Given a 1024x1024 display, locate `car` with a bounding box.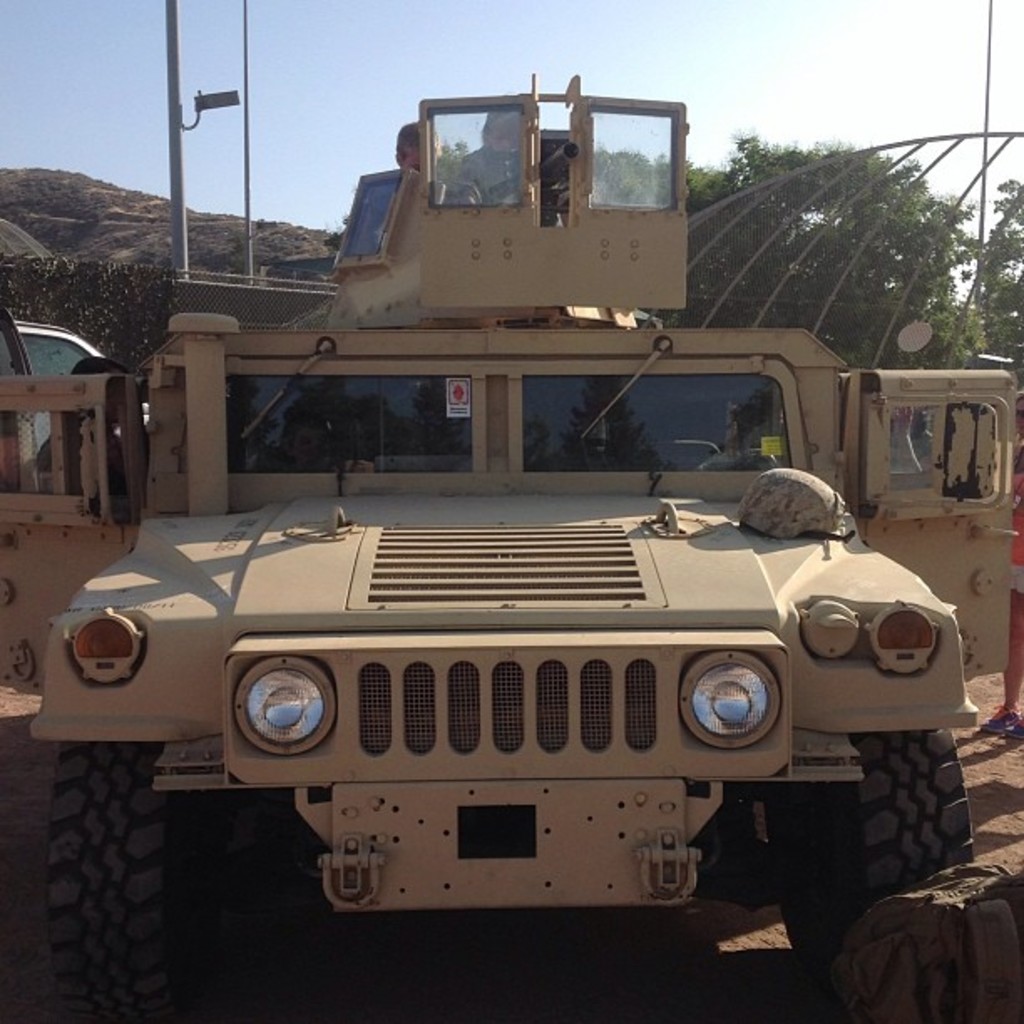
Located: <region>7, 99, 1014, 1004</region>.
